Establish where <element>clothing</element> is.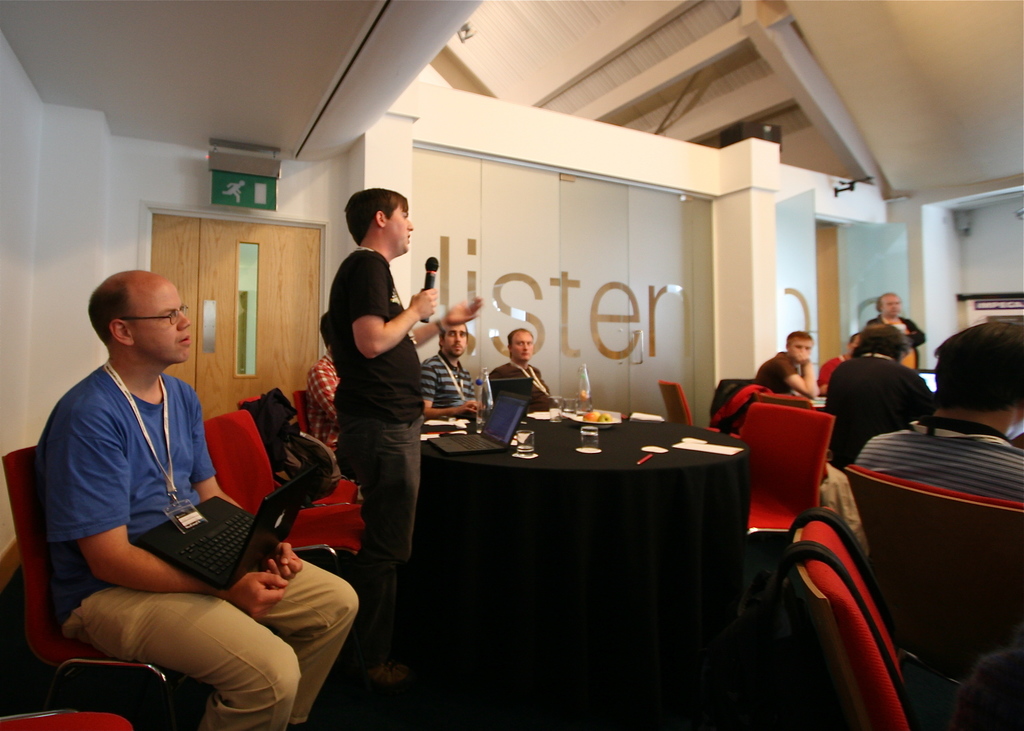
Established at 20, 321, 332, 696.
